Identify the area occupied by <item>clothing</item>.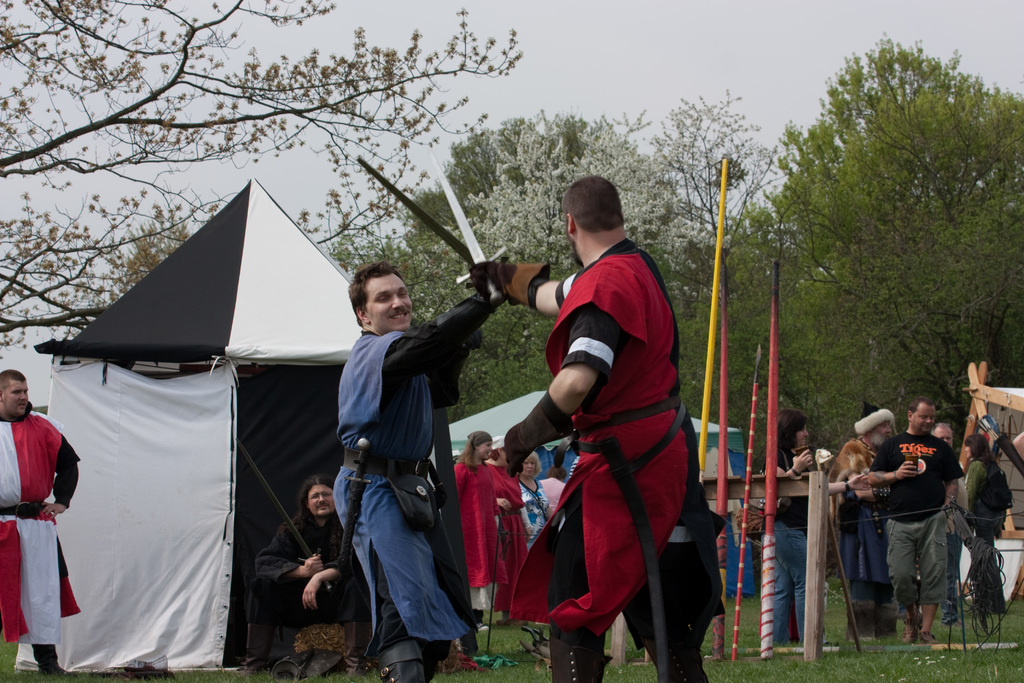
Area: {"x1": 457, "y1": 463, "x2": 499, "y2": 614}.
